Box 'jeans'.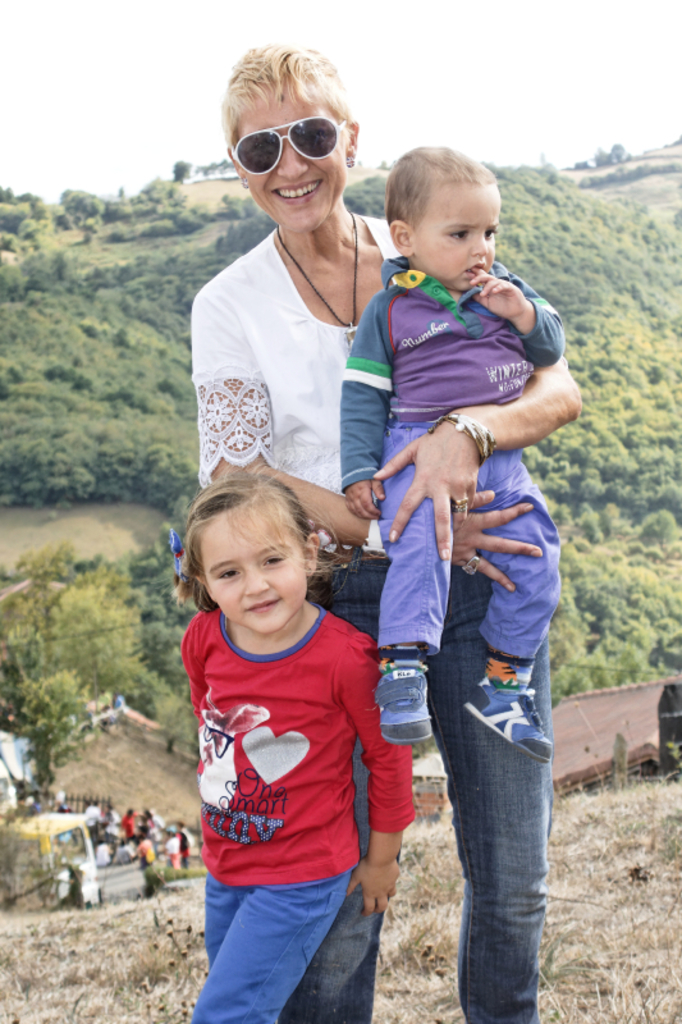
select_region(435, 742, 554, 1016).
